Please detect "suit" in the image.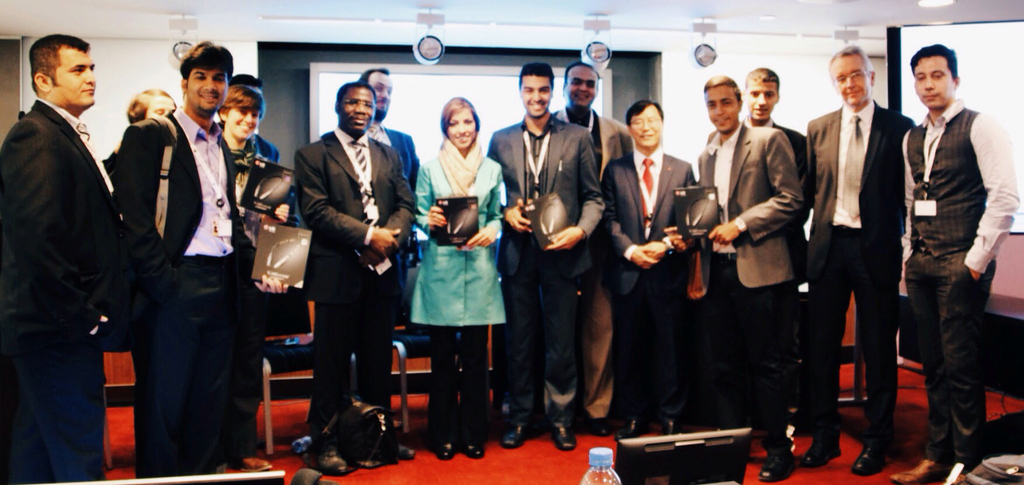
detection(707, 117, 810, 405).
